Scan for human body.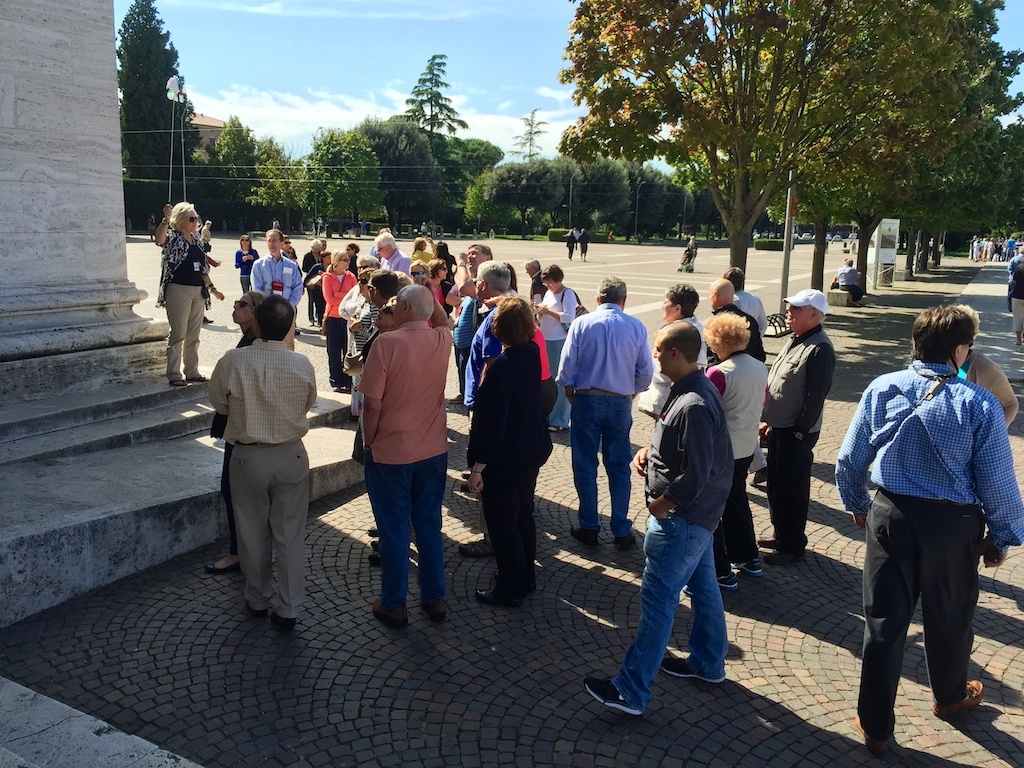
Scan result: [left=950, top=298, right=1020, bottom=434].
